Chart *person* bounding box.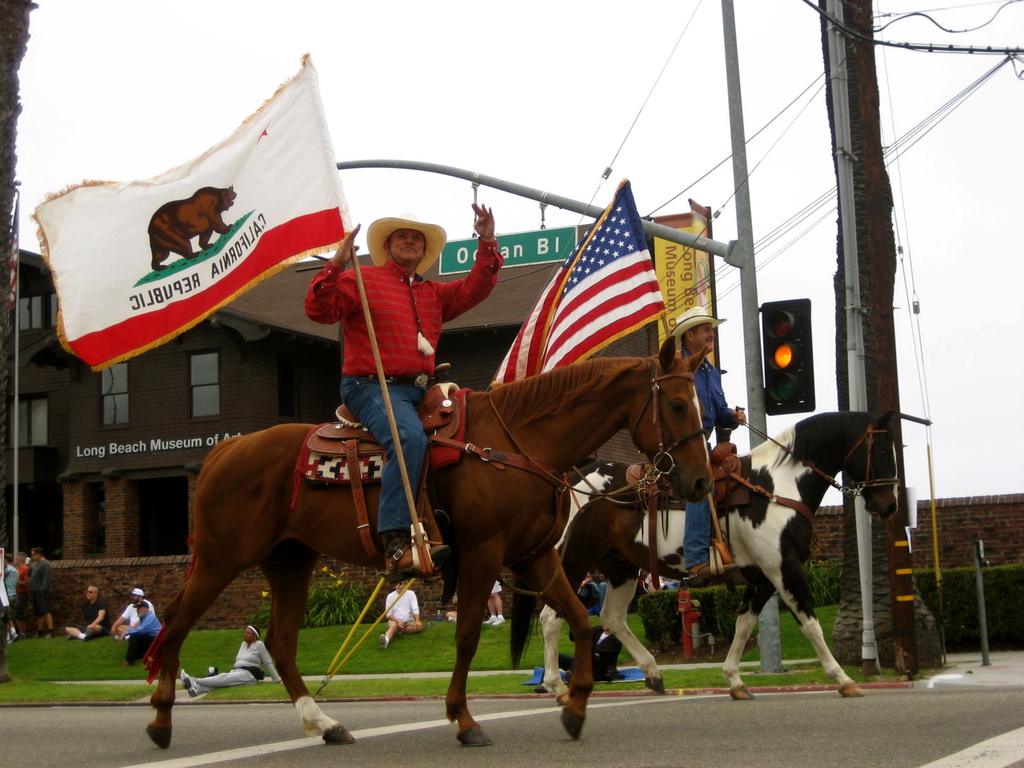
Charted: l=173, t=617, r=282, b=701.
